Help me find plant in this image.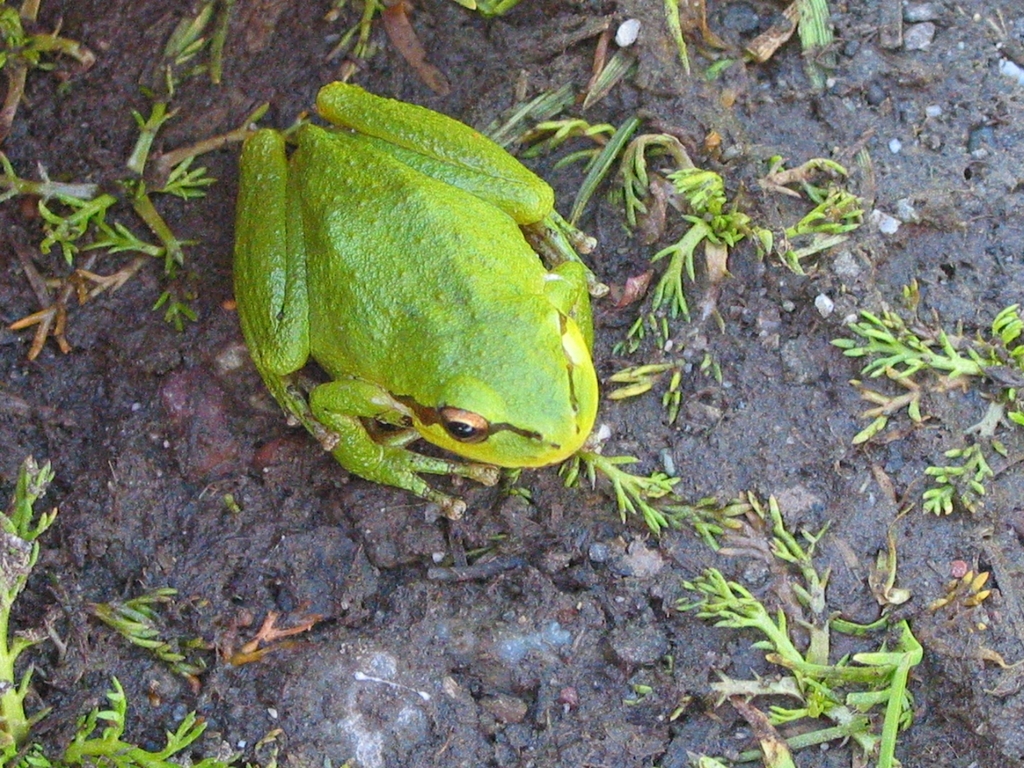
Found it: (x1=0, y1=0, x2=99, y2=138).
